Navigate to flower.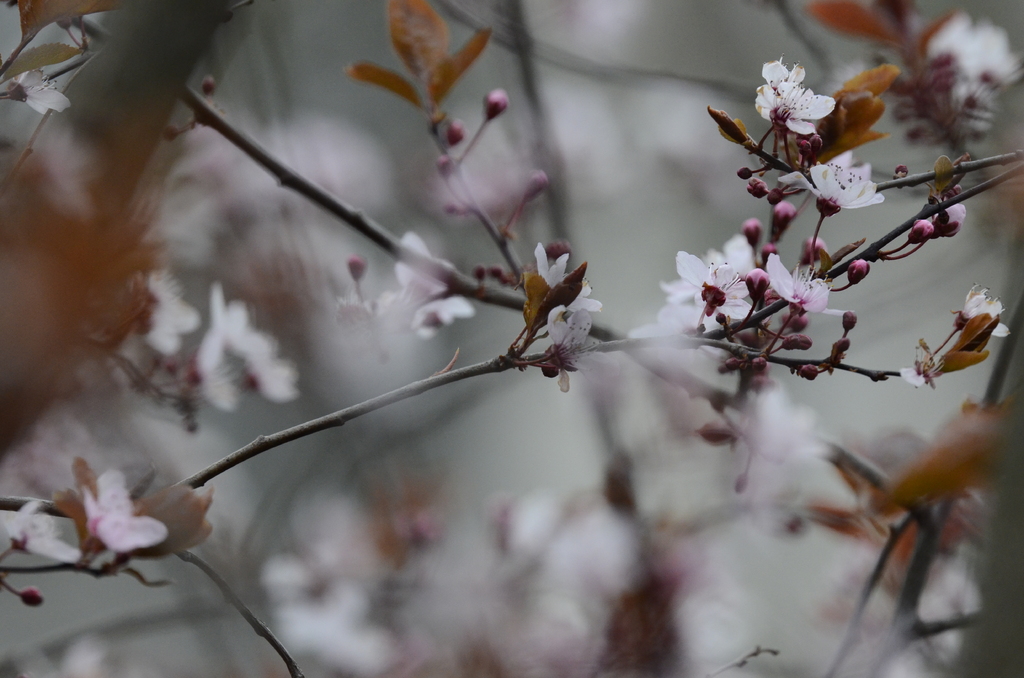
Navigation target: bbox=[754, 44, 835, 139].
